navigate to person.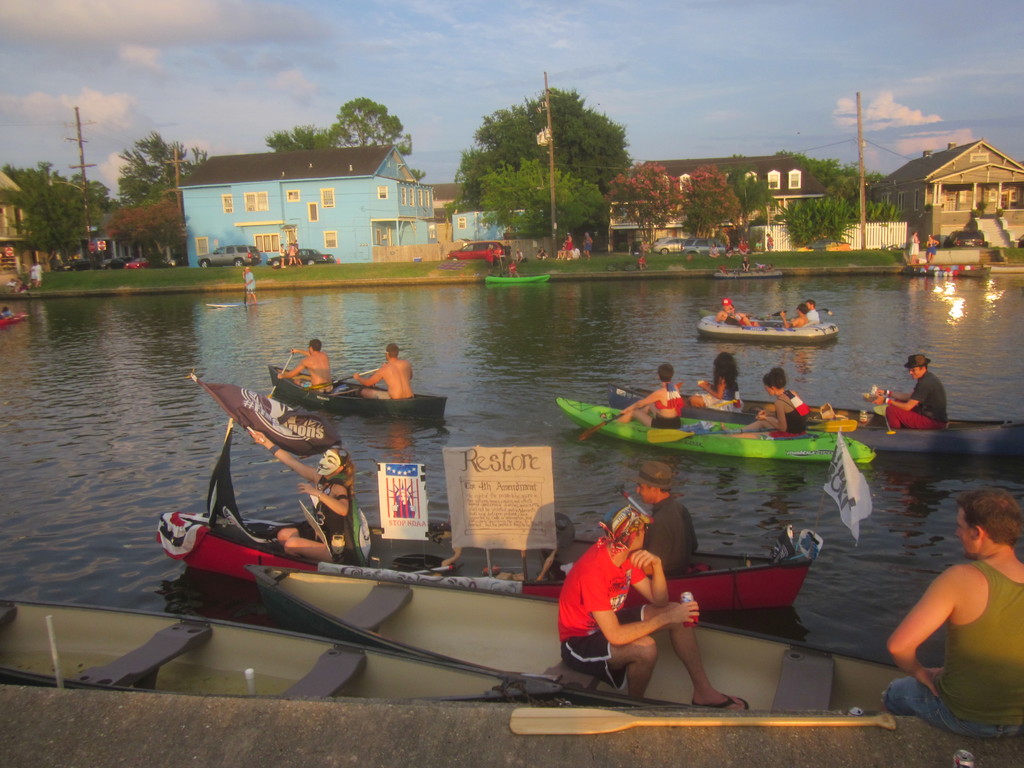
Navigation target: crop(508, 260, 518, 276).
